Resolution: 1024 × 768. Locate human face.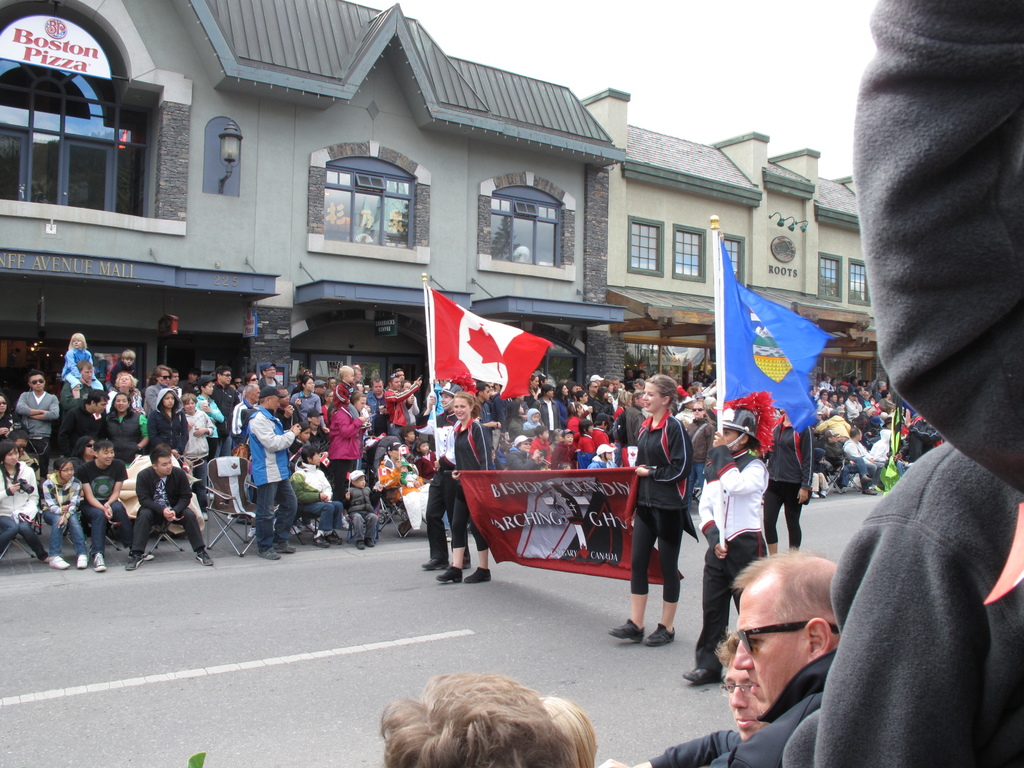
pyautogui.locateOnScreen(528, 375, 541, 387).
